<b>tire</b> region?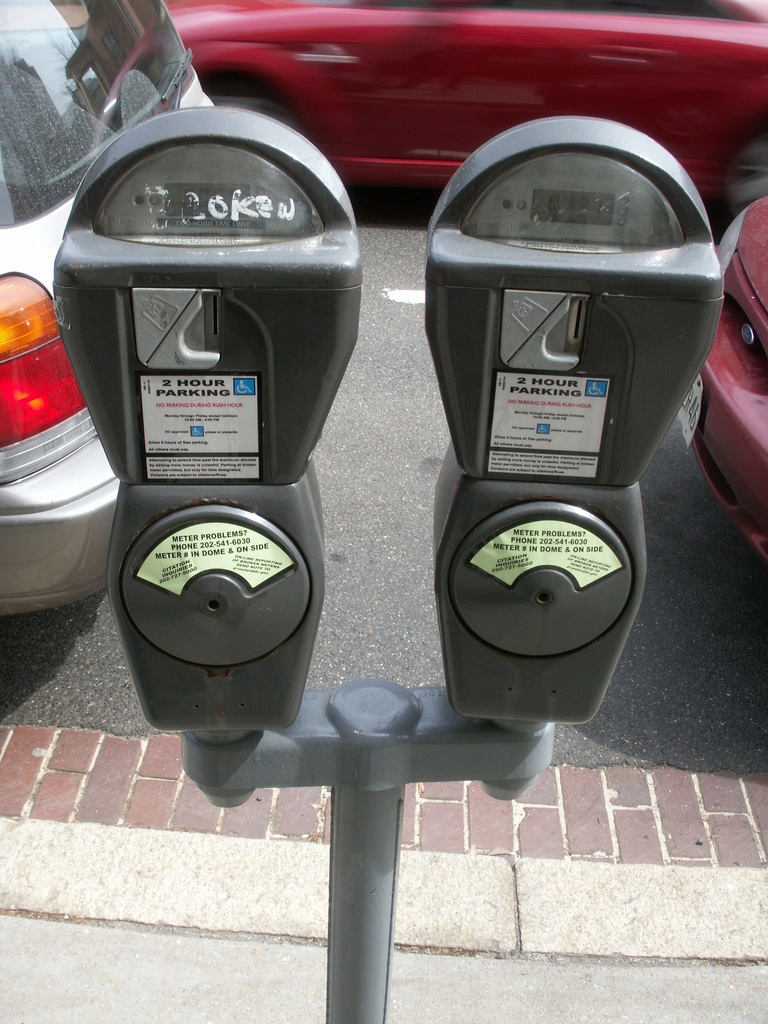
region(212, 94, 277, 113)
